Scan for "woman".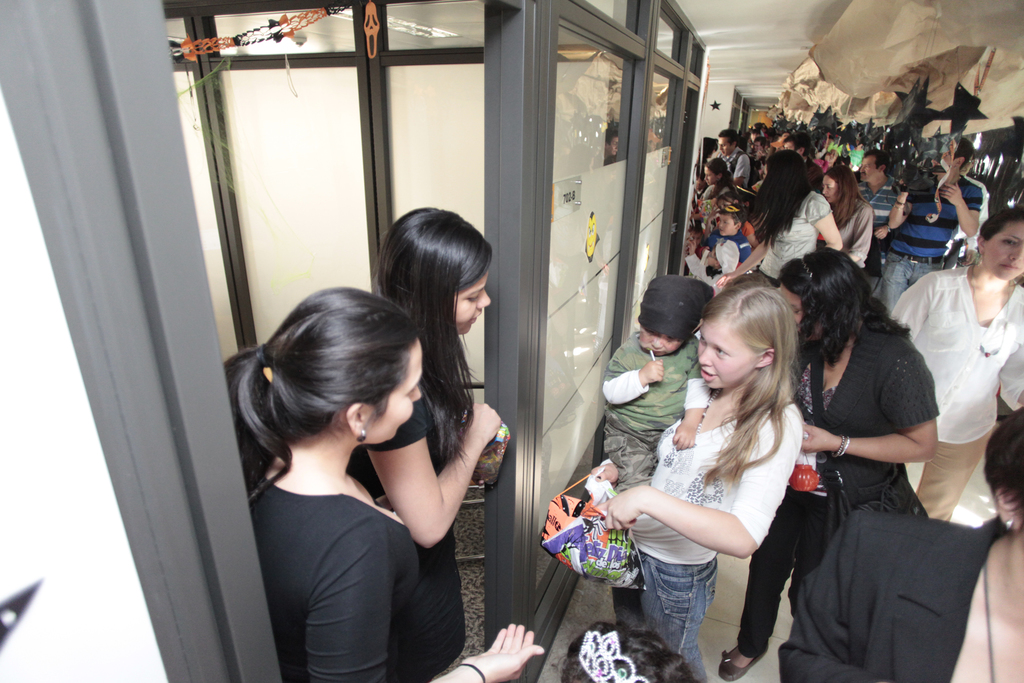
Scan result: select_region(714, 254, 941, 682).
